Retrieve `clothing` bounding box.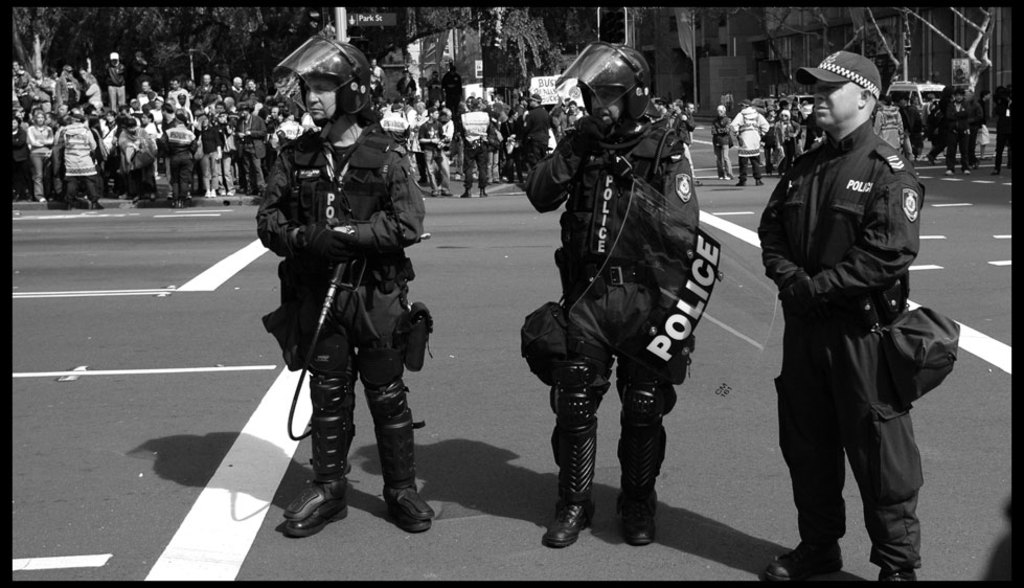
Bounding box: x1=518, y1=108, x2=719, y2=364.
